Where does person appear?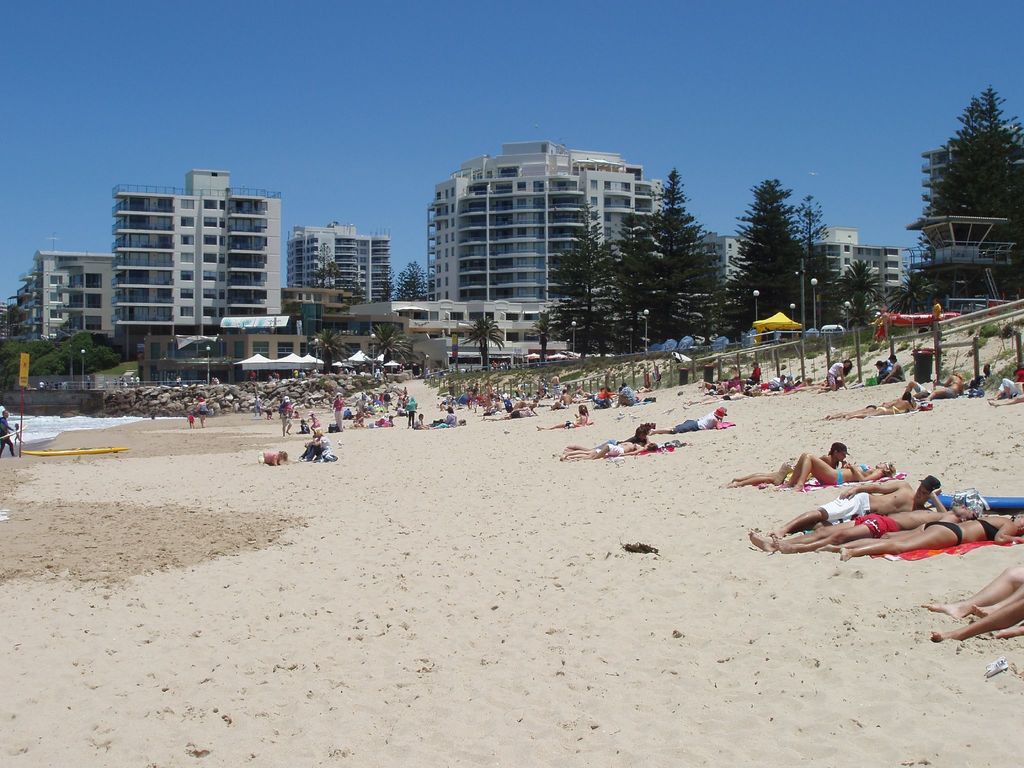
Appears at (328,393,345,434).
